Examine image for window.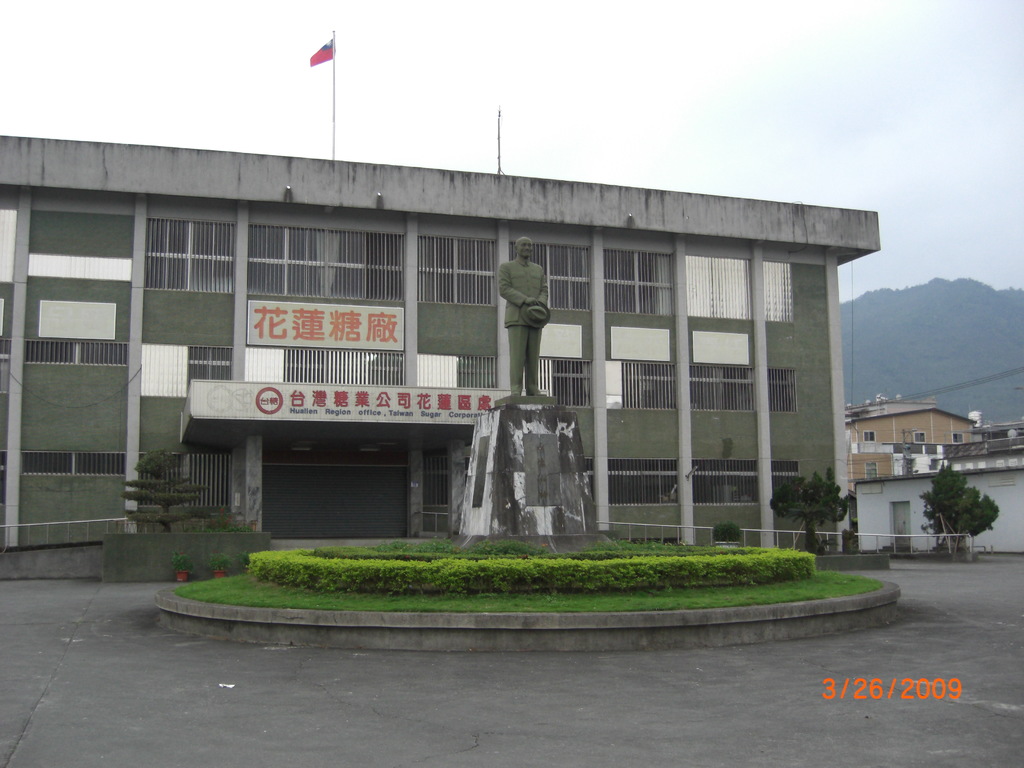
Examination result: 685/254/752/317.
